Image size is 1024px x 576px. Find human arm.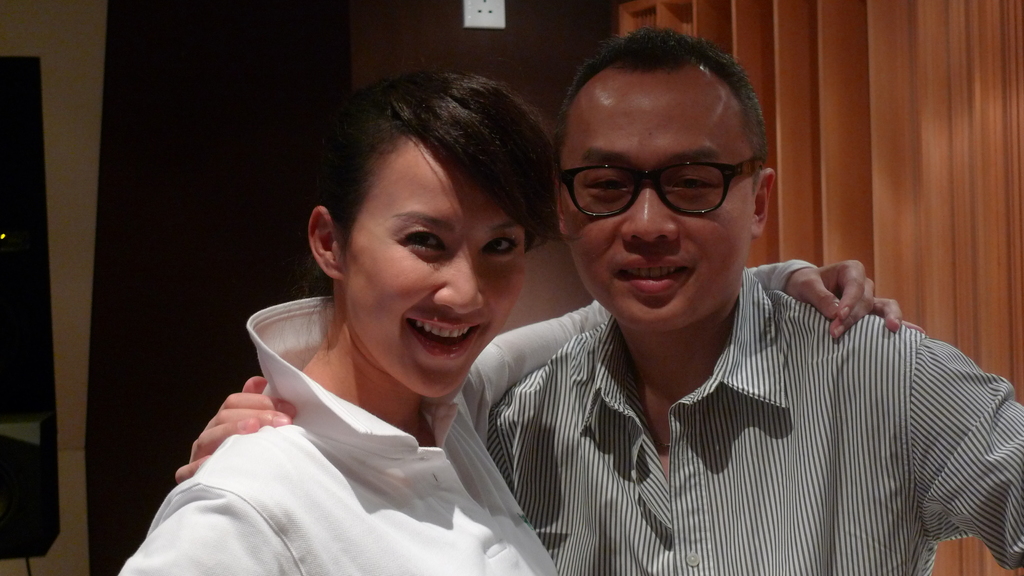
crop(467, 259, 902, 415).
